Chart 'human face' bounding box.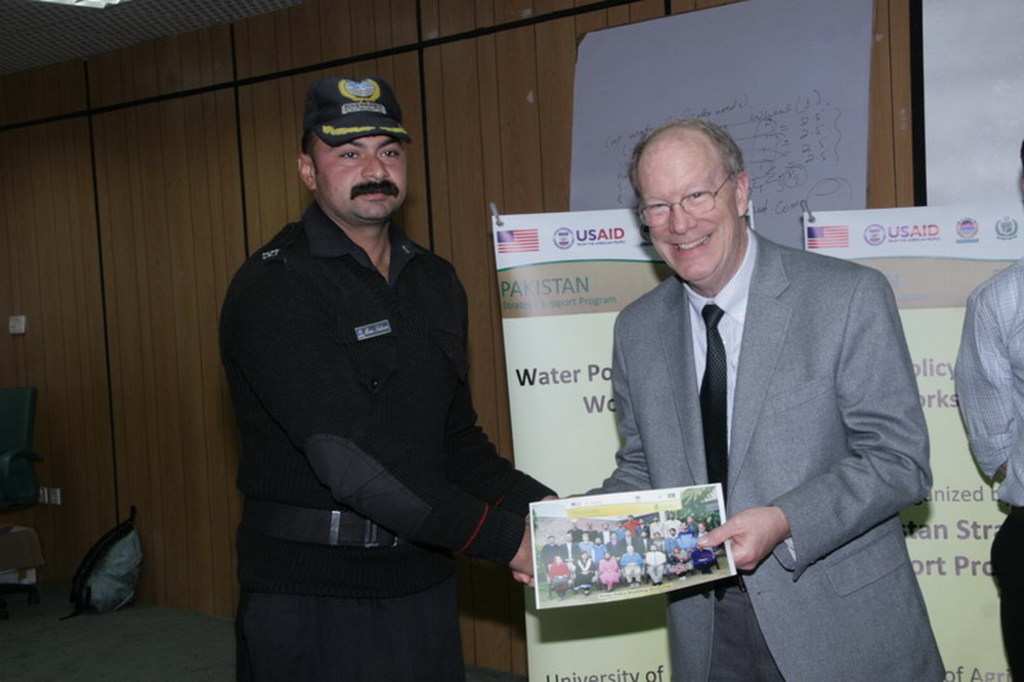
Charted: 639 154 736 278.
